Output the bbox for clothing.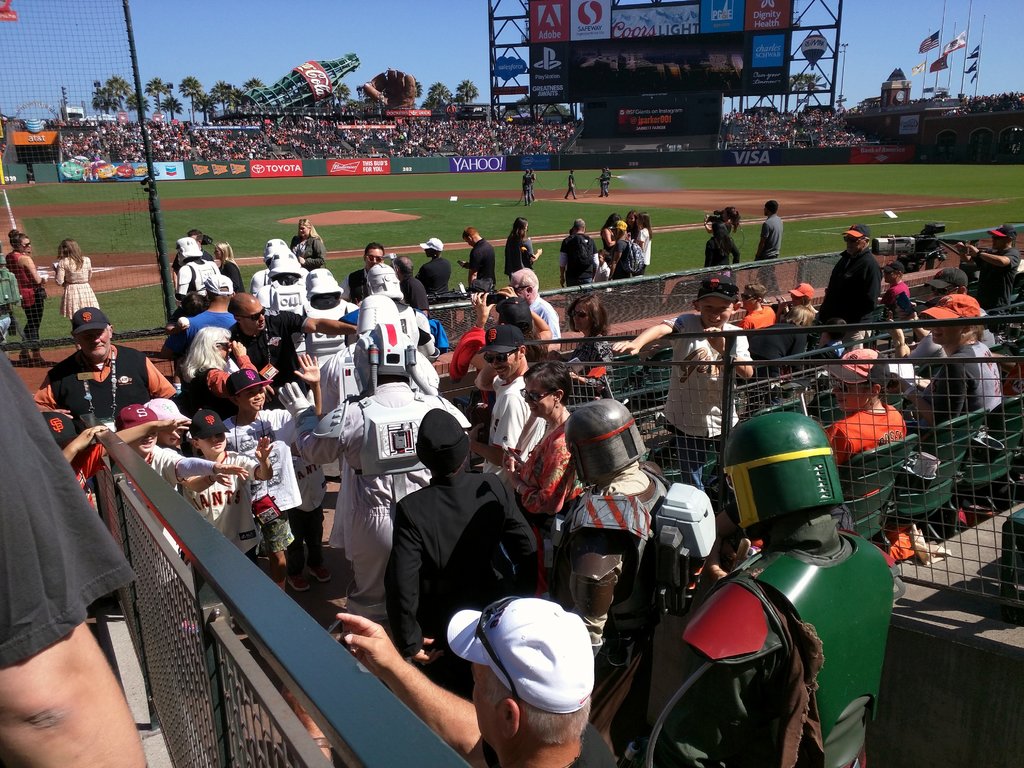
box=[605, 230, 615, 275].
